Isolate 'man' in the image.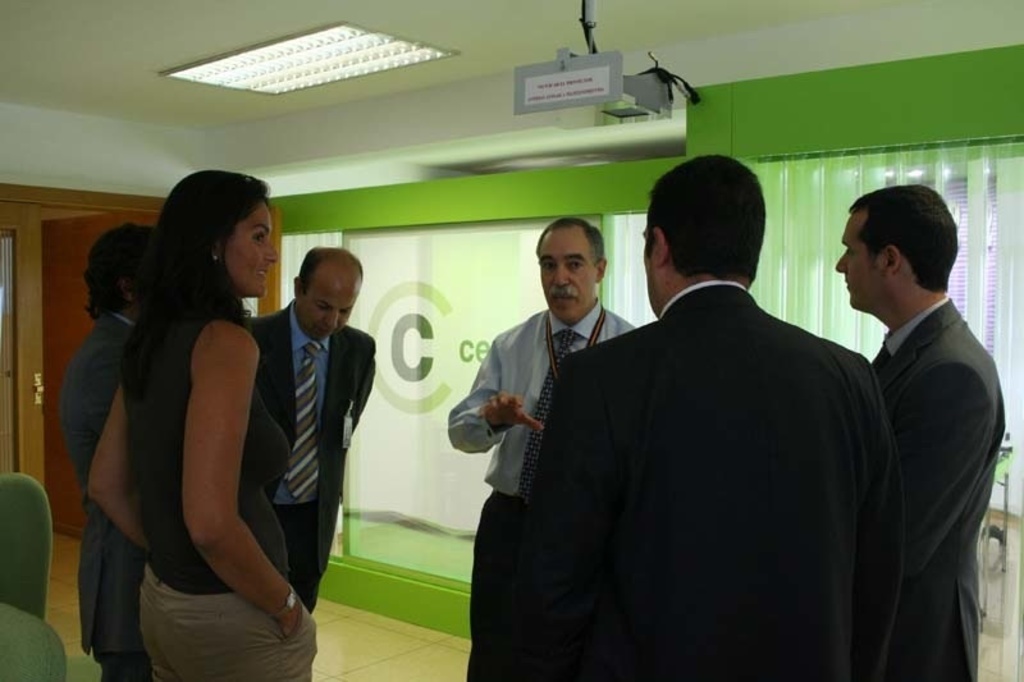
Isolated region: <box>809,160,1011,679</box>.
